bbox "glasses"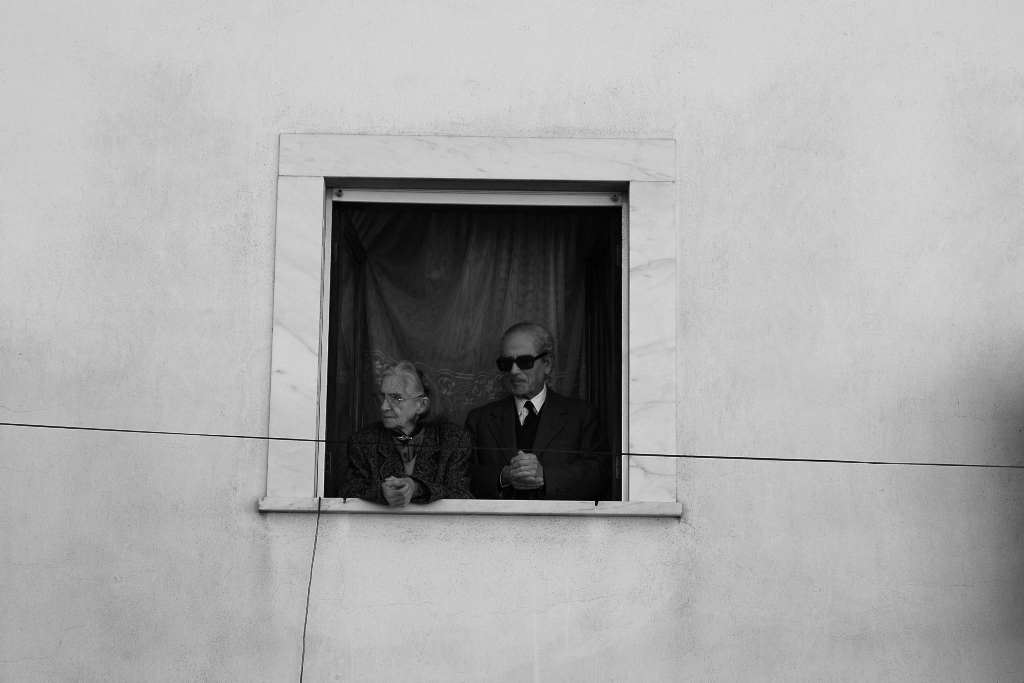
(376, 392, 424, 405)
